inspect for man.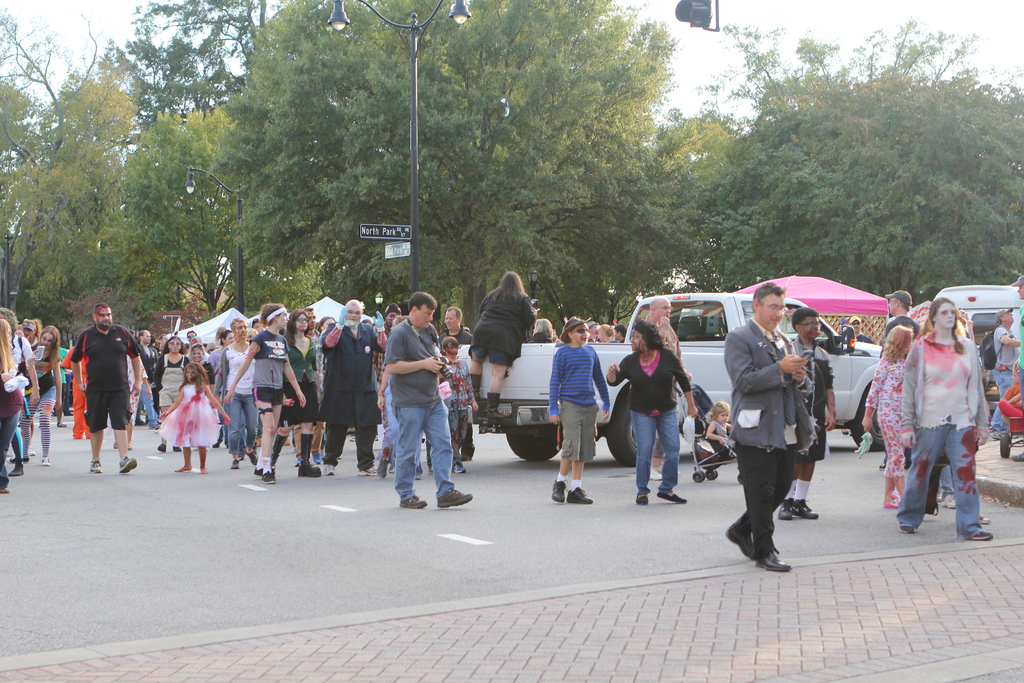
Inspection: [left=72, top=304, right=139, bottom=474].
